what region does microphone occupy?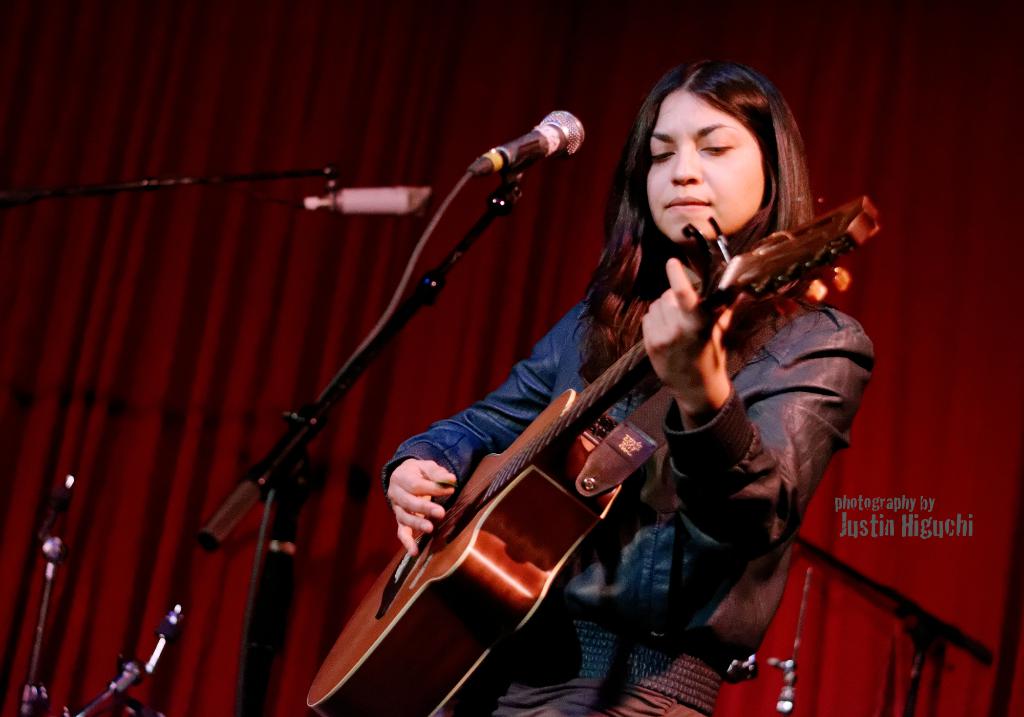
(left=468, top=109, right=595, bottom=184).
